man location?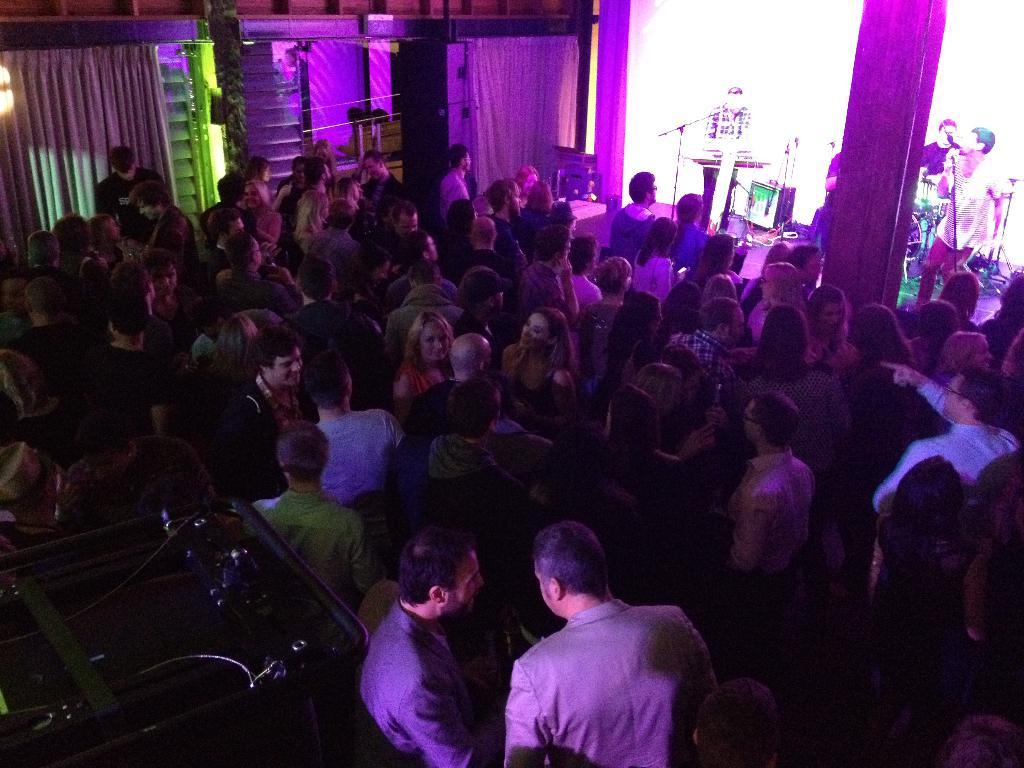
[90,142,173,244]
